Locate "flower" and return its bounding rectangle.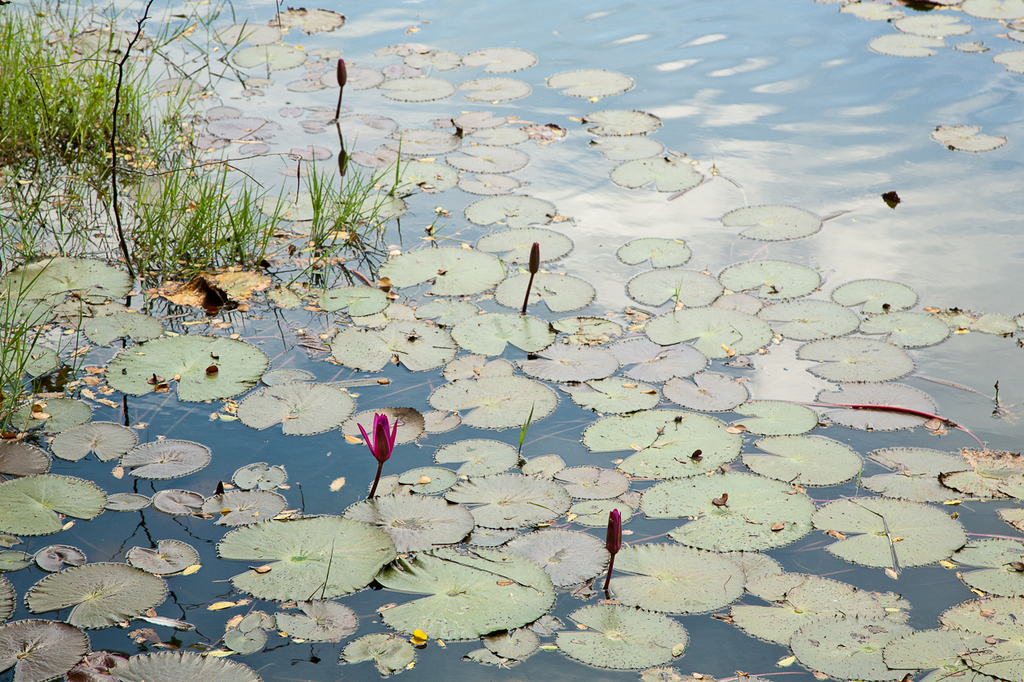
l=527, t=238, r=540, b=276.
